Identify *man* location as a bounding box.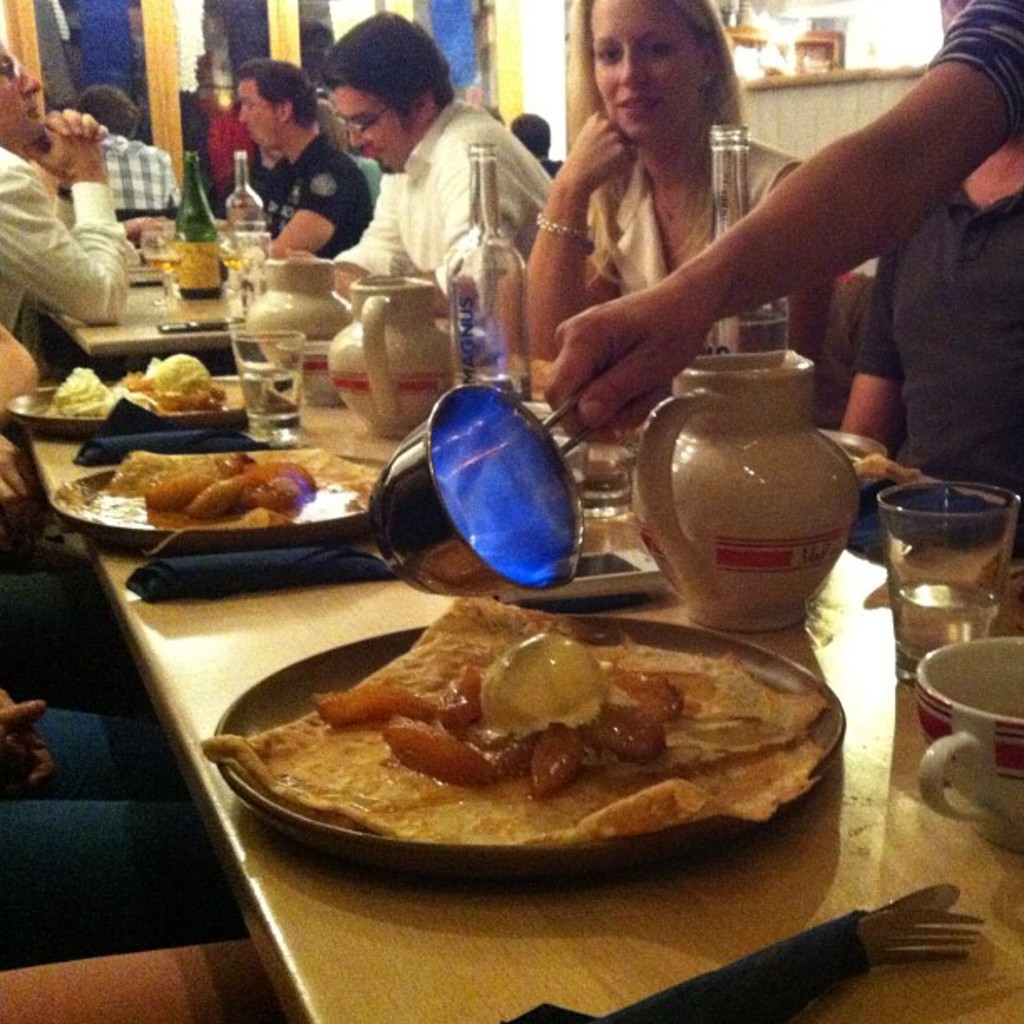
289,10,552,318.
